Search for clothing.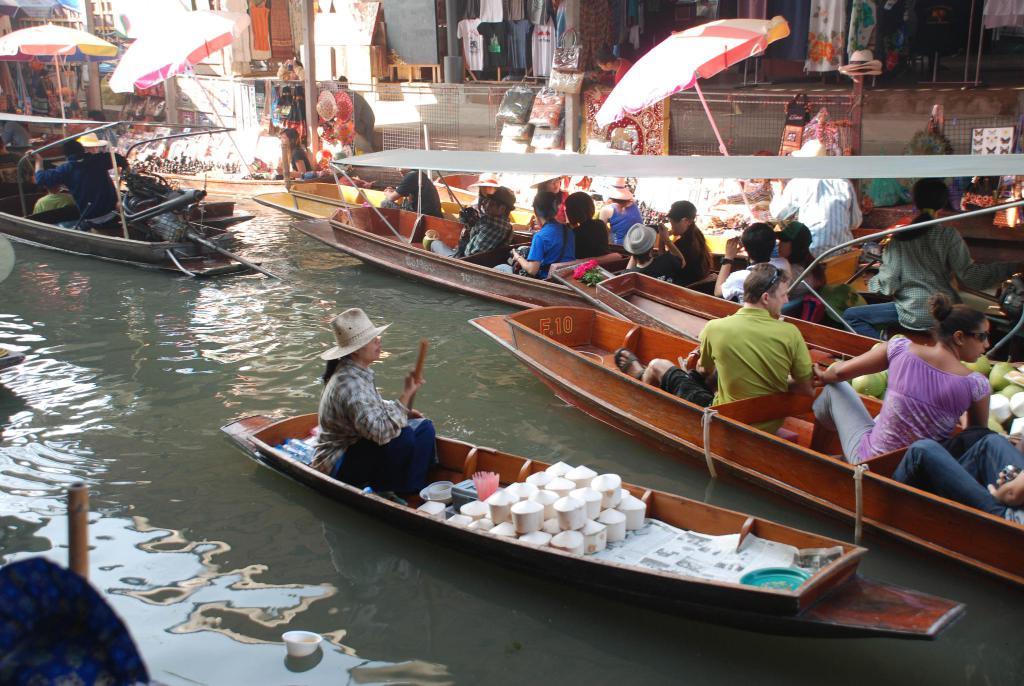
Found at rect(659, 304, 816, 412).
